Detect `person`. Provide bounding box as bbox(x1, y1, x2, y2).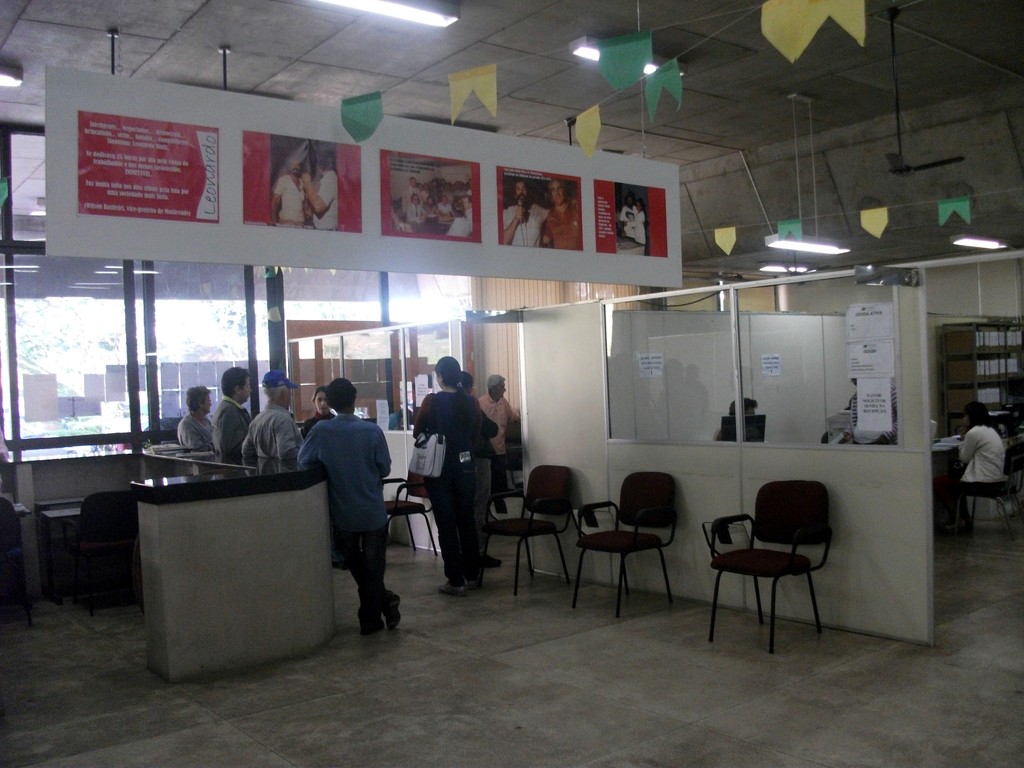
bbox(956, 394, 1002, 532).
